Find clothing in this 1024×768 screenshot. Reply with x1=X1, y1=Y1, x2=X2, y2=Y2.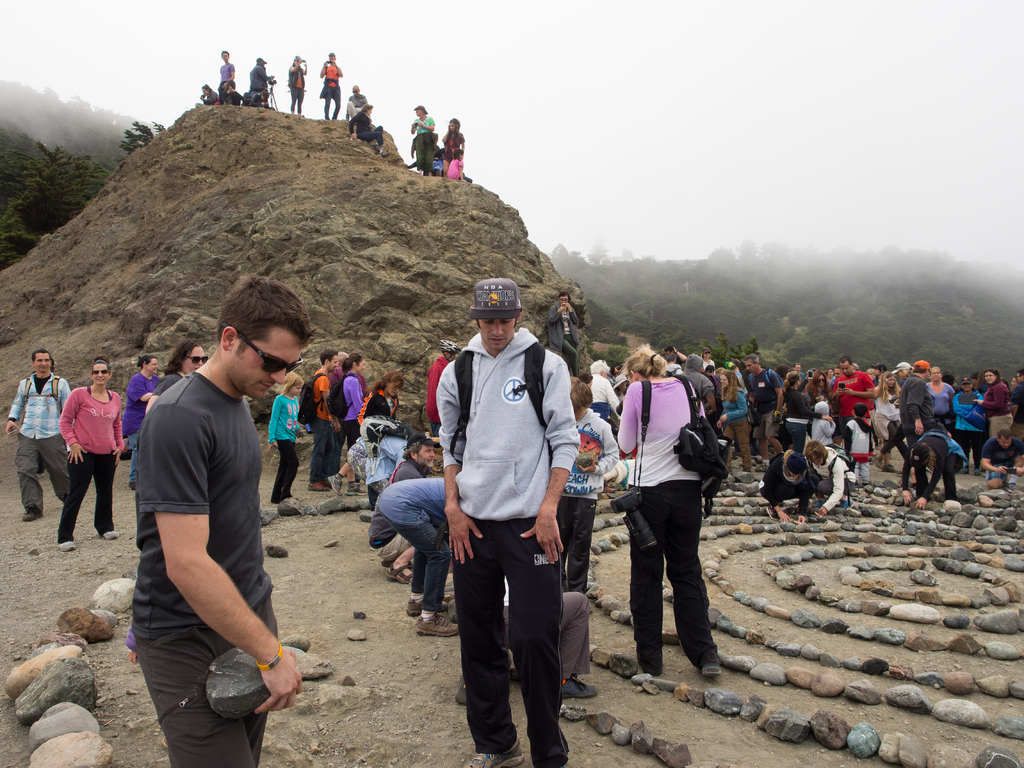
x1=831, y1=365, x2=876, y2=429.
